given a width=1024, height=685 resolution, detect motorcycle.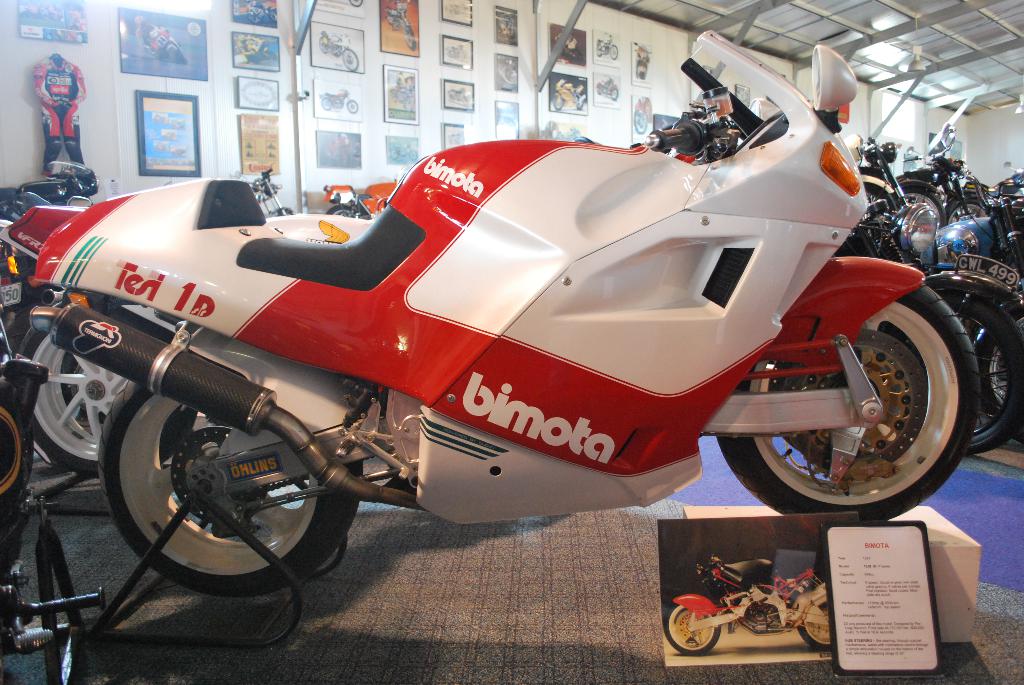
bbox=[831, 134, 1023, 457].
